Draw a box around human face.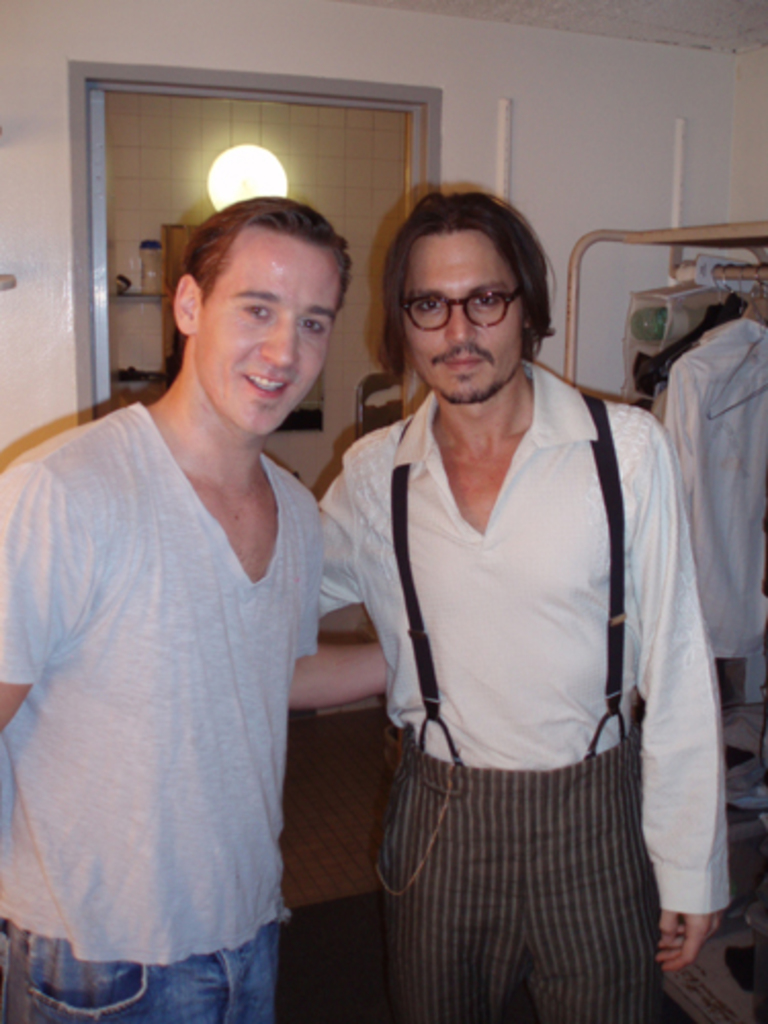
416:227:518:406.
